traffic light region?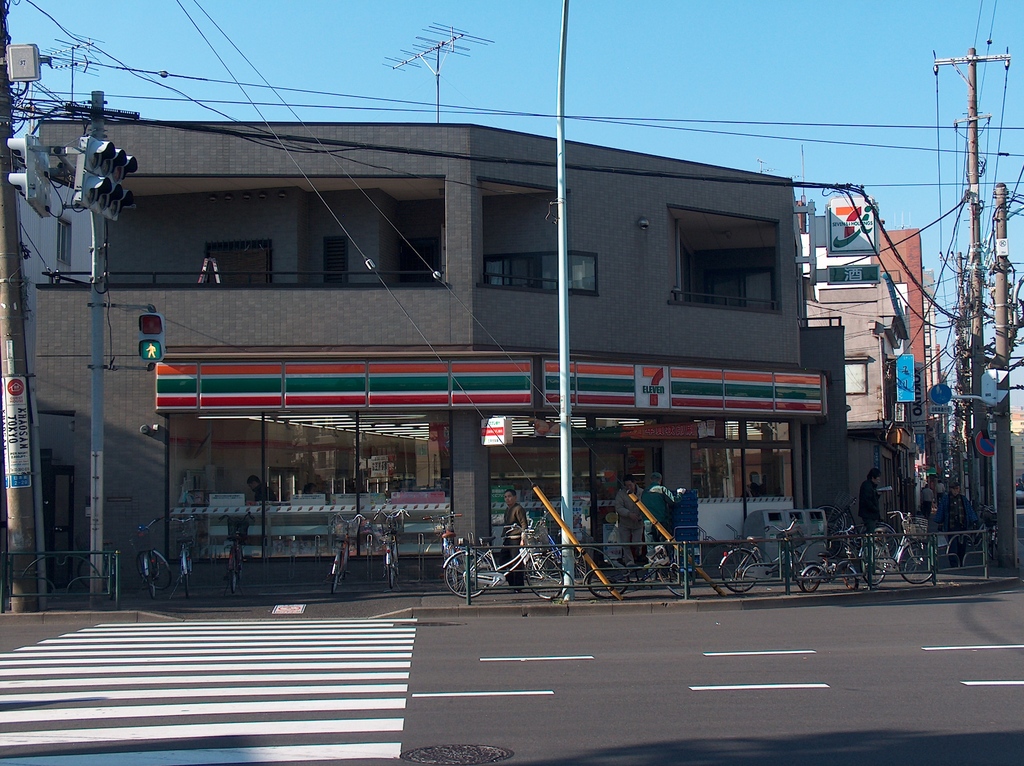
[981, 366, 1010, 408]
